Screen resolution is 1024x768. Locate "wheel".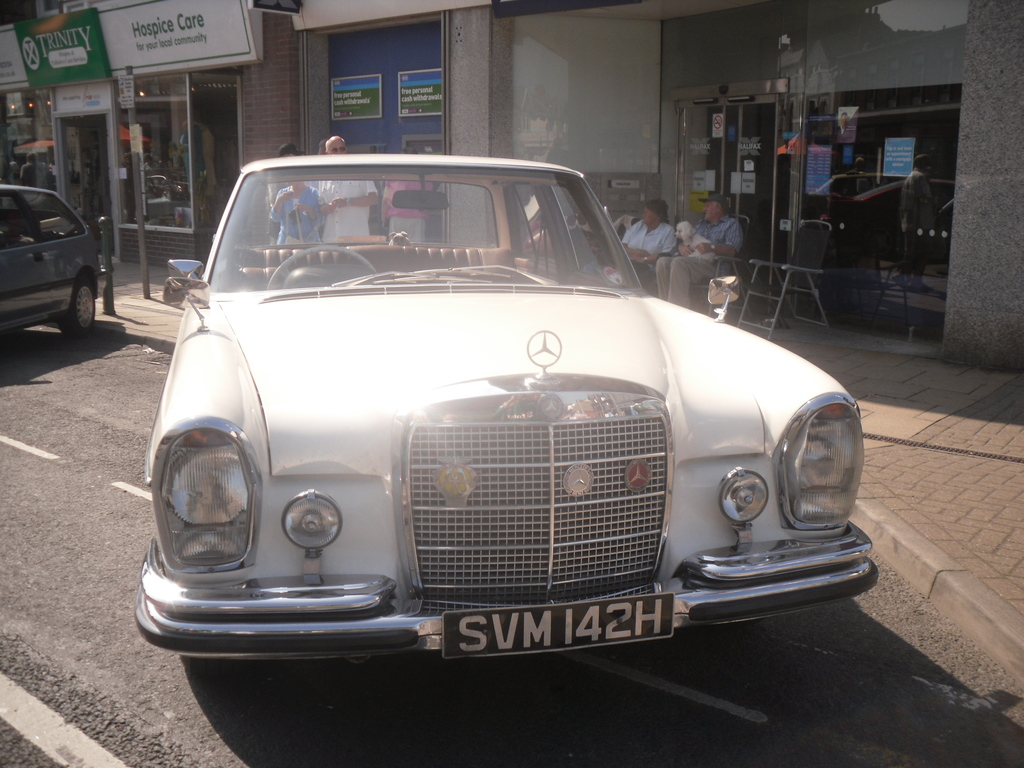
<bbox>56, 276, 99, 337</bbox>.
